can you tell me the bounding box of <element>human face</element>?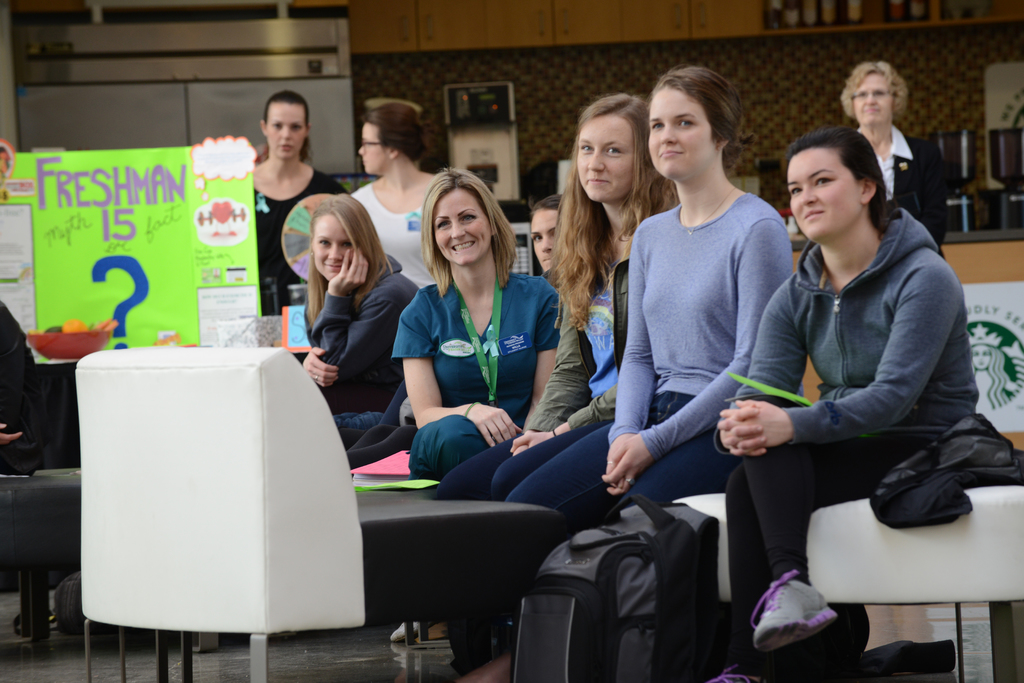
box(359, 124, 388, 173).
